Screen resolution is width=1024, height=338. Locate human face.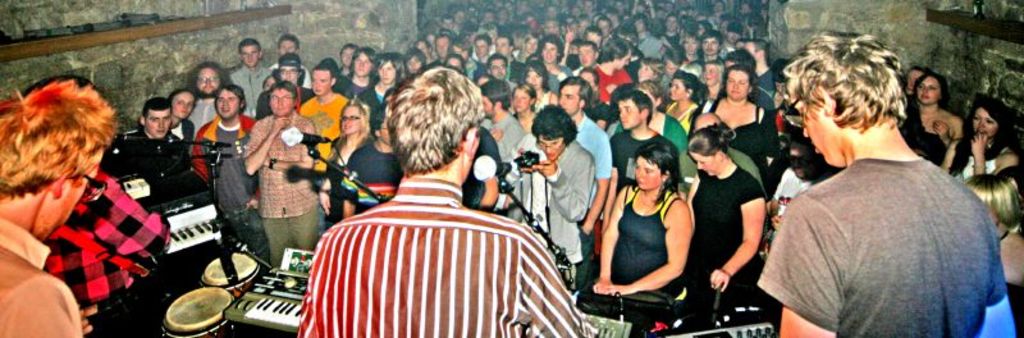
663:60:681:73.
